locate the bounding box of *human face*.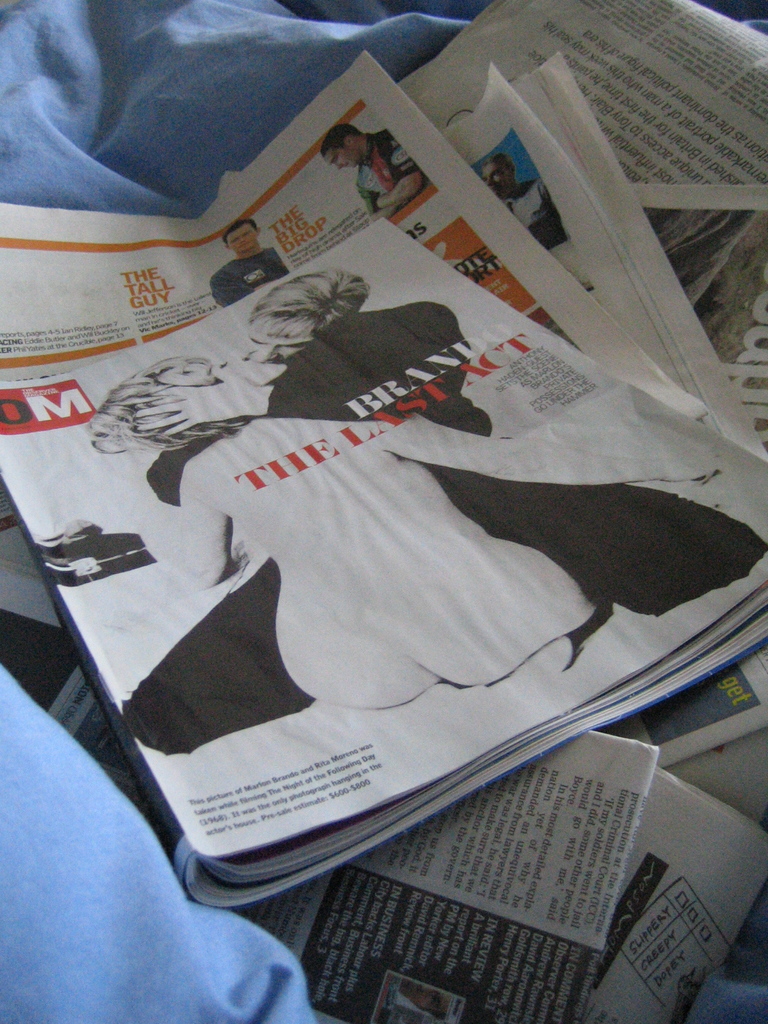
Bounding box: <box>320,145,358,174</box>.
